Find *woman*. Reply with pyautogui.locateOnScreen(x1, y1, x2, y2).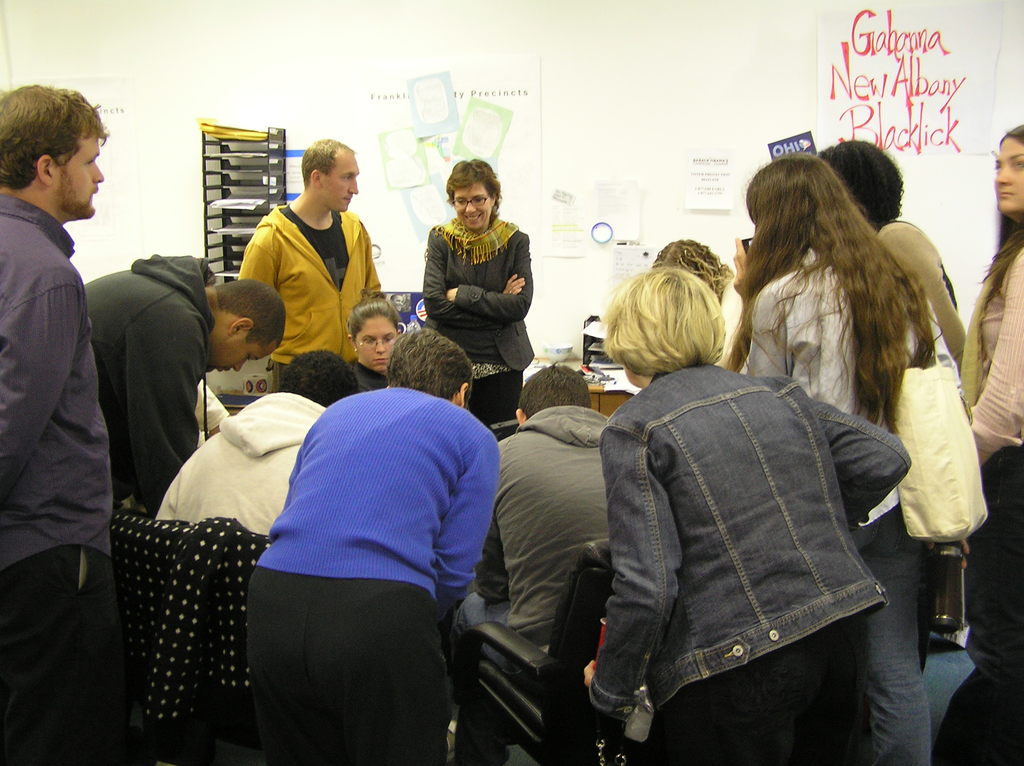
pyautogui.locateOnScreen(582, 268, 908, 765).
